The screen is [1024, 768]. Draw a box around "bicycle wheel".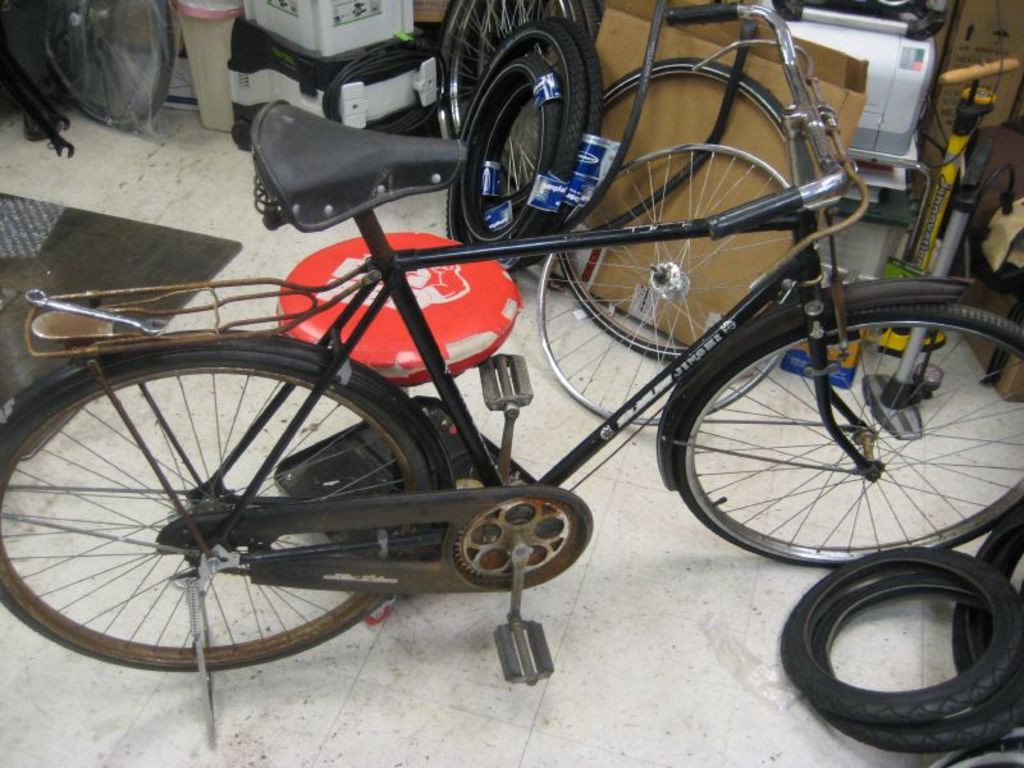
left=566, top=54, right=820, bottom=352.
